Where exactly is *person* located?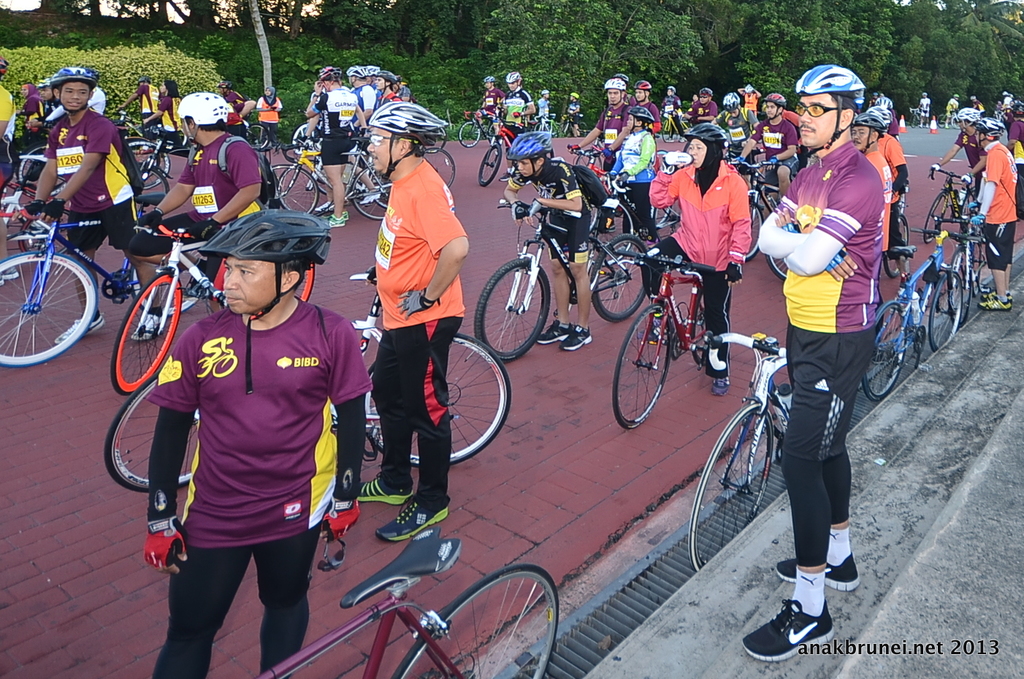
Its bounding box is pyautogui.locateOnScreen(945, 91, 957, 131).
